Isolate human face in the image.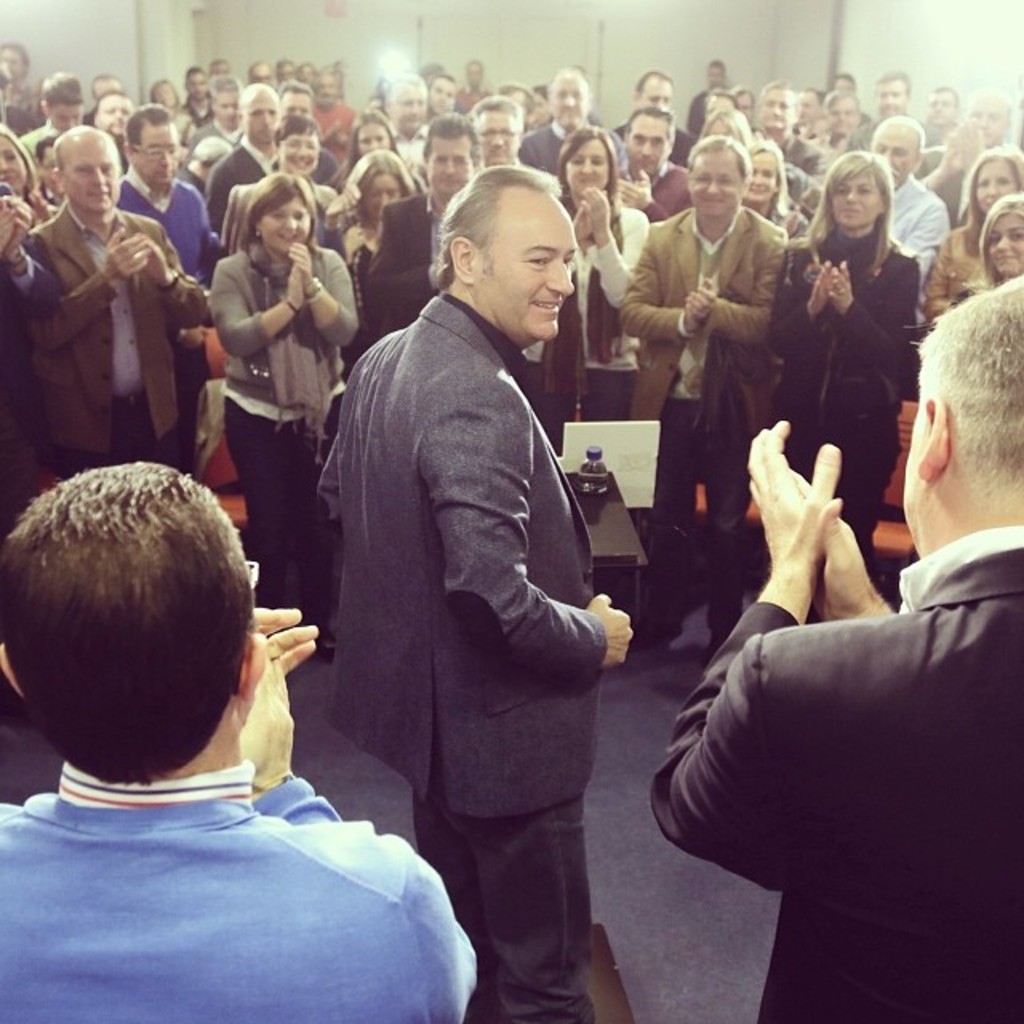
Isolated region: [x1=259, y1=200, x2=312, y2=253].
